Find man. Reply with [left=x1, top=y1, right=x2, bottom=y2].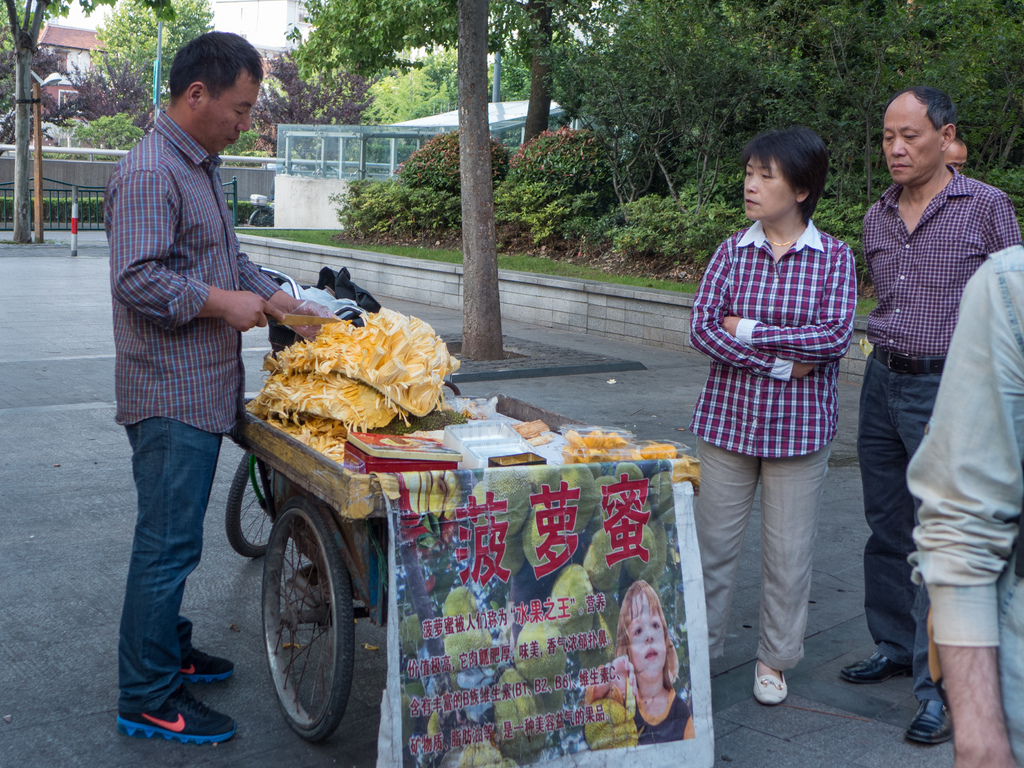
[left=945, top=138, right=968, bottom=172].
